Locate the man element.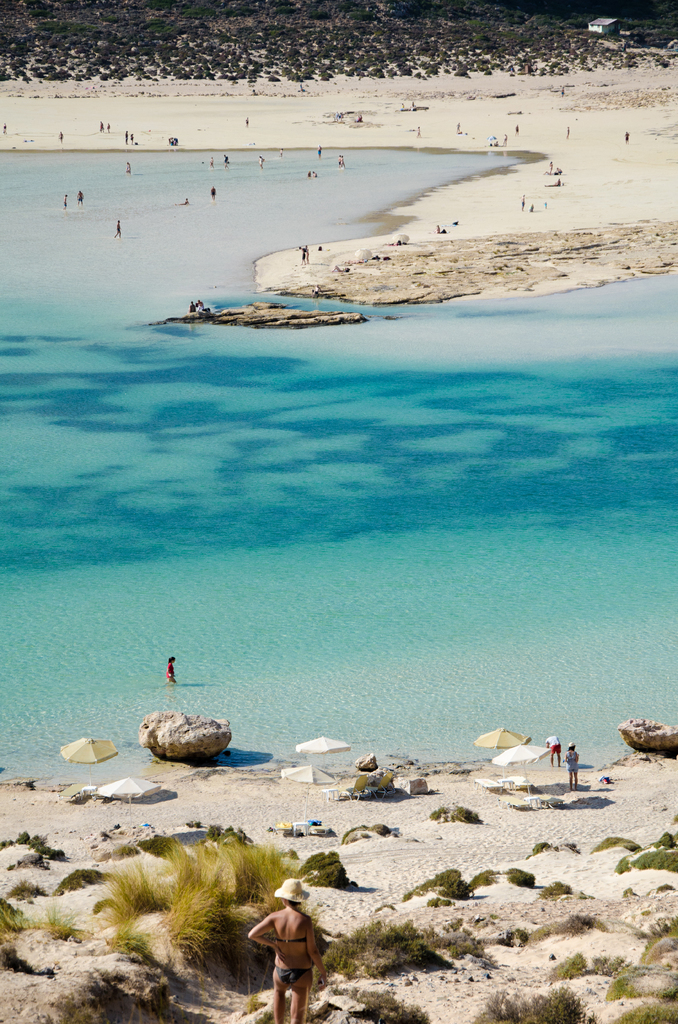
Element bbox: 622, 130, 633, 142.
